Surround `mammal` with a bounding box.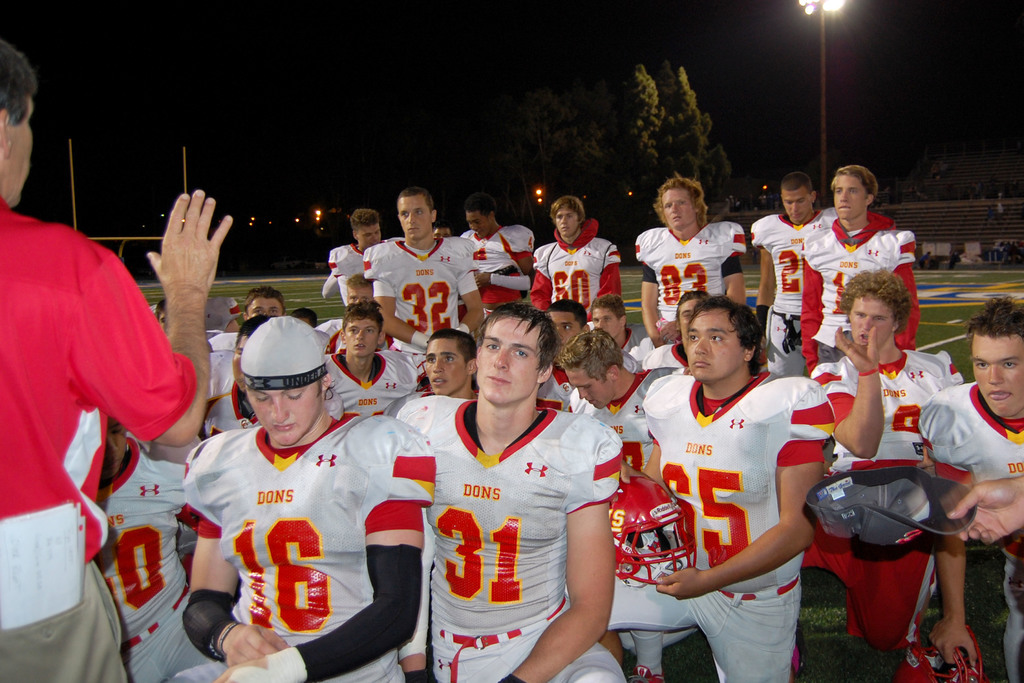
bbox(916, 295, 1023, 680).
